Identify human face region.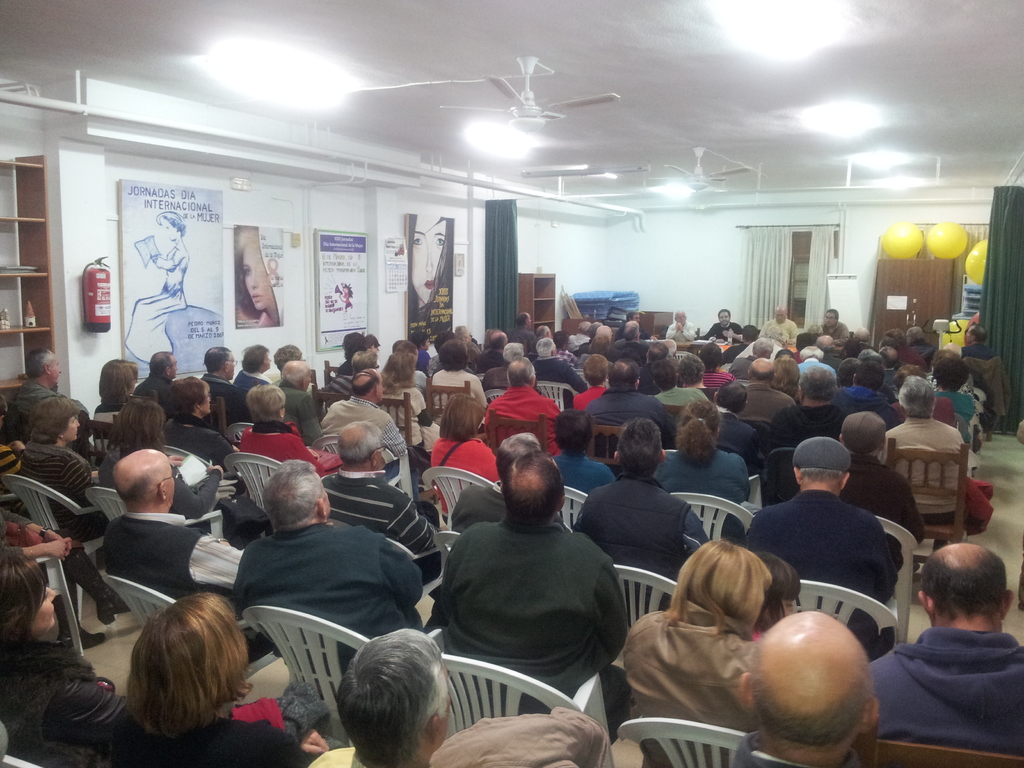
Region: <bbox>775, 310, 786, 320</bbox>.
